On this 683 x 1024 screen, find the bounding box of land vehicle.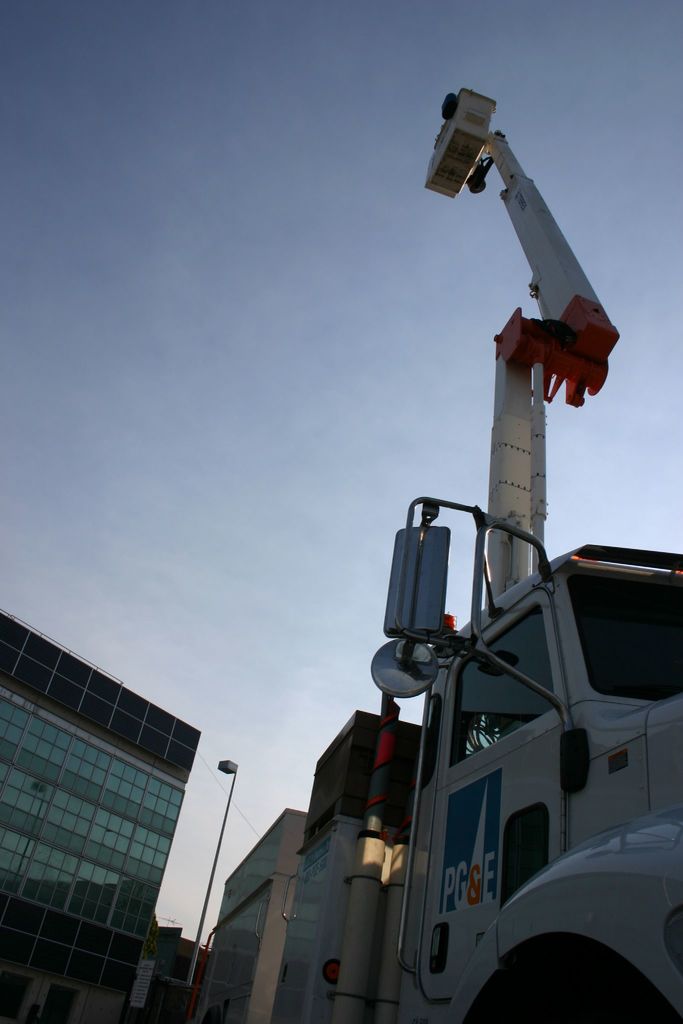
Bounding box: pyautogui.locateOnScreen(199, 317, 672, 997).
